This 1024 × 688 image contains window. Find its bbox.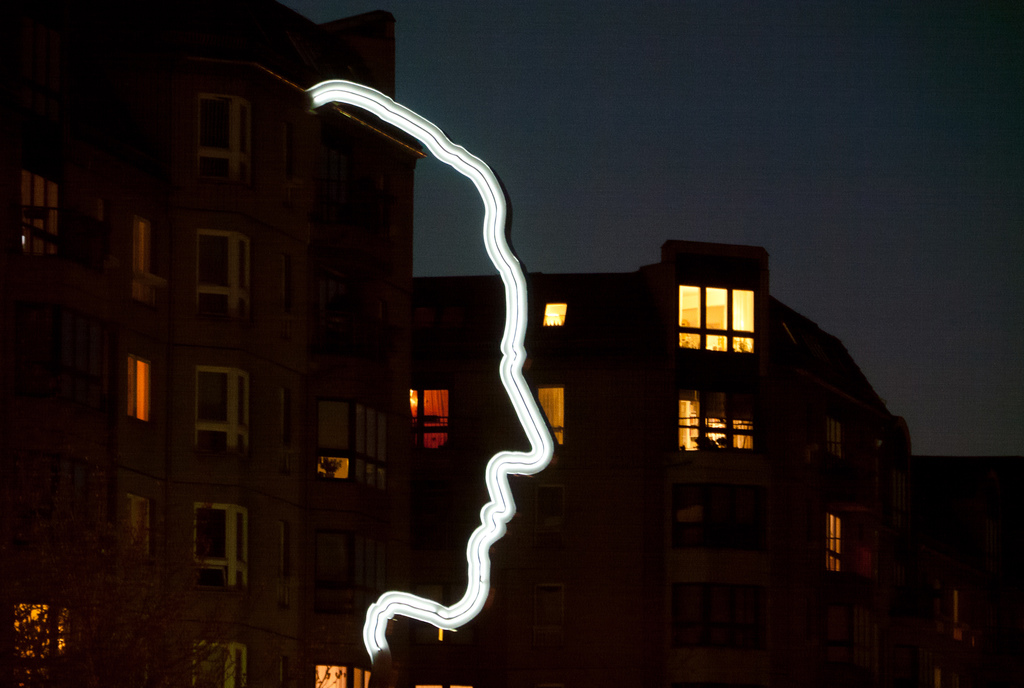
Rect(829, 512, 846, 580).
